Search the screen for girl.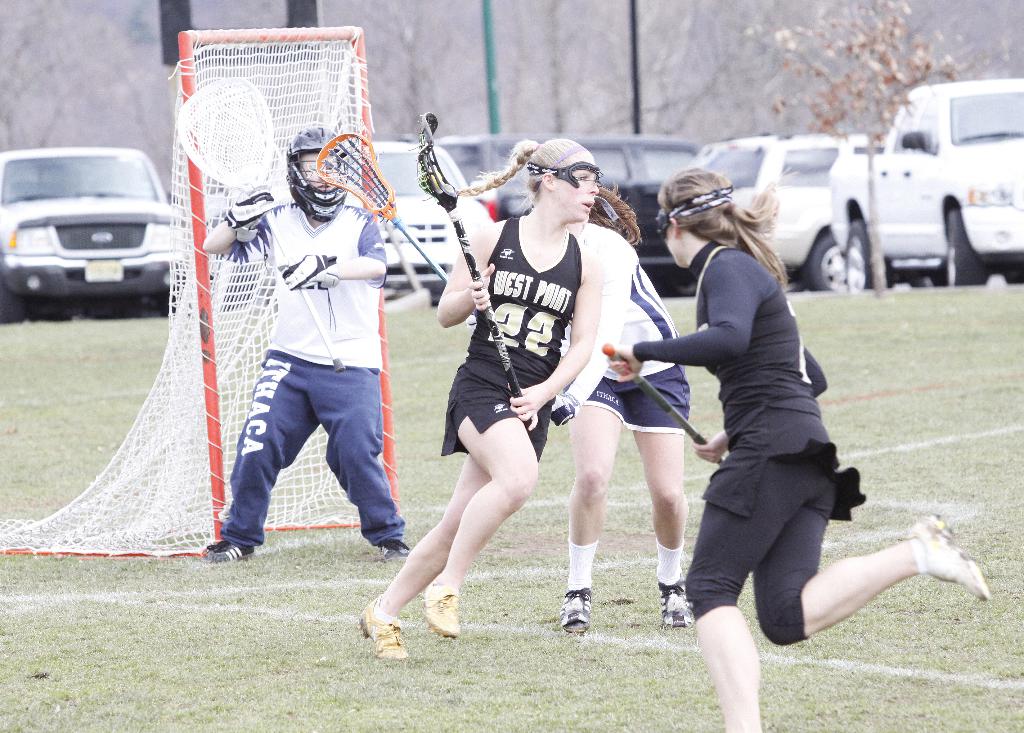
Found at {"left": 199, "top": 127, "right": 412, "bottom": 551}.
